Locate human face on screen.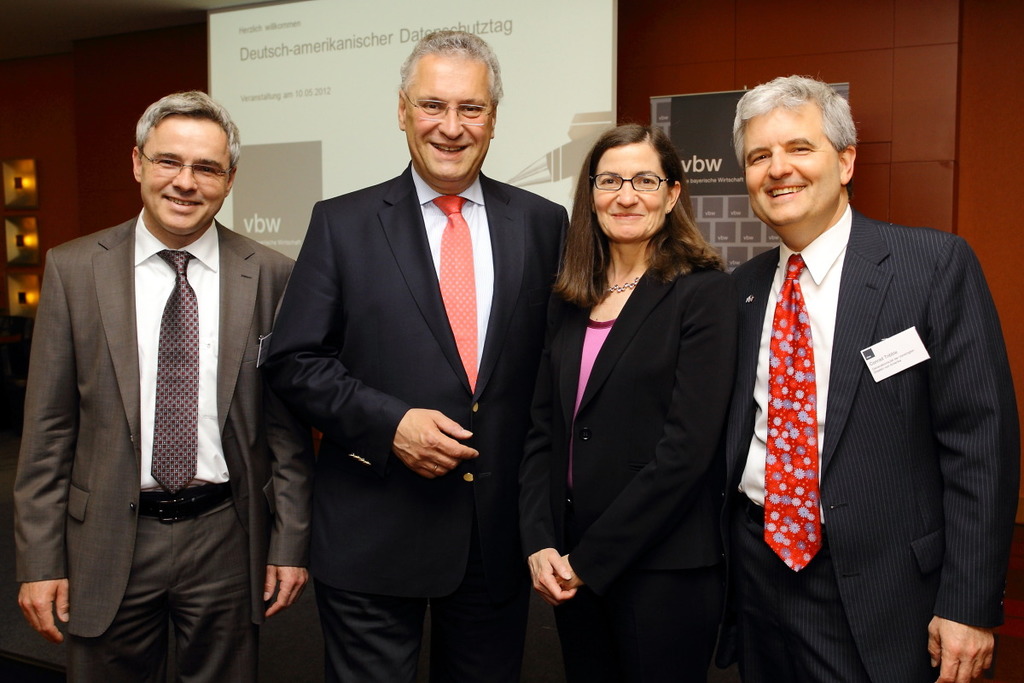
On screen at [141, 118, 228, 238].
